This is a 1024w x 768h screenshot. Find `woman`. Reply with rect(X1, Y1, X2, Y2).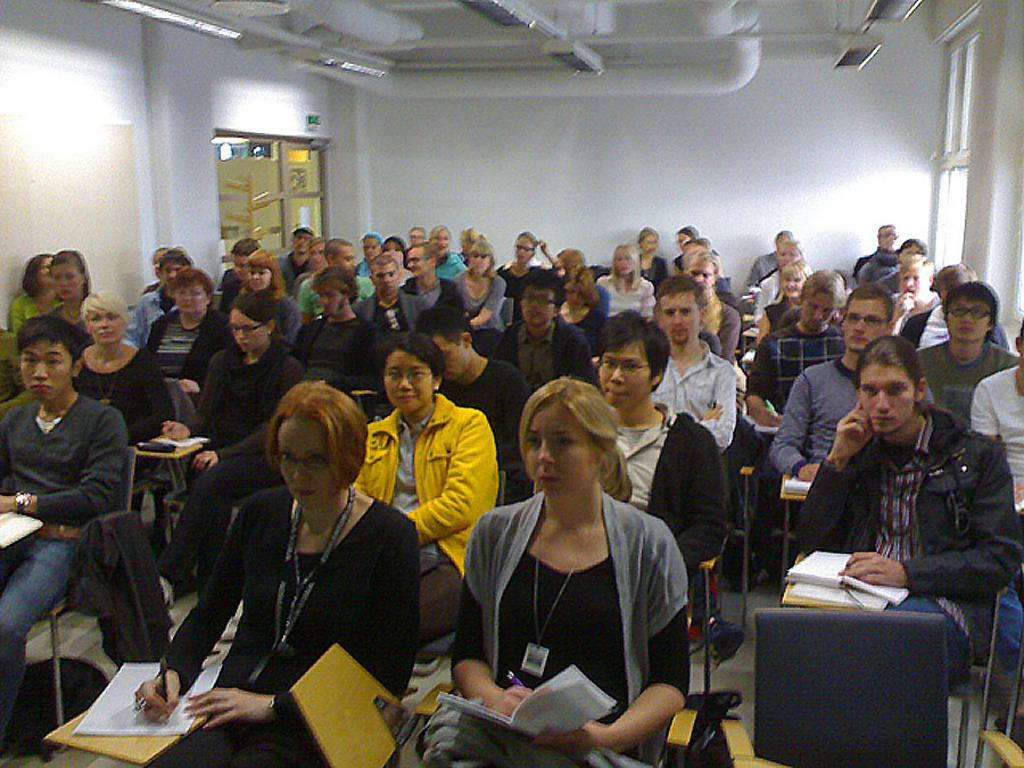
rect(8, 253, 63, 332).
